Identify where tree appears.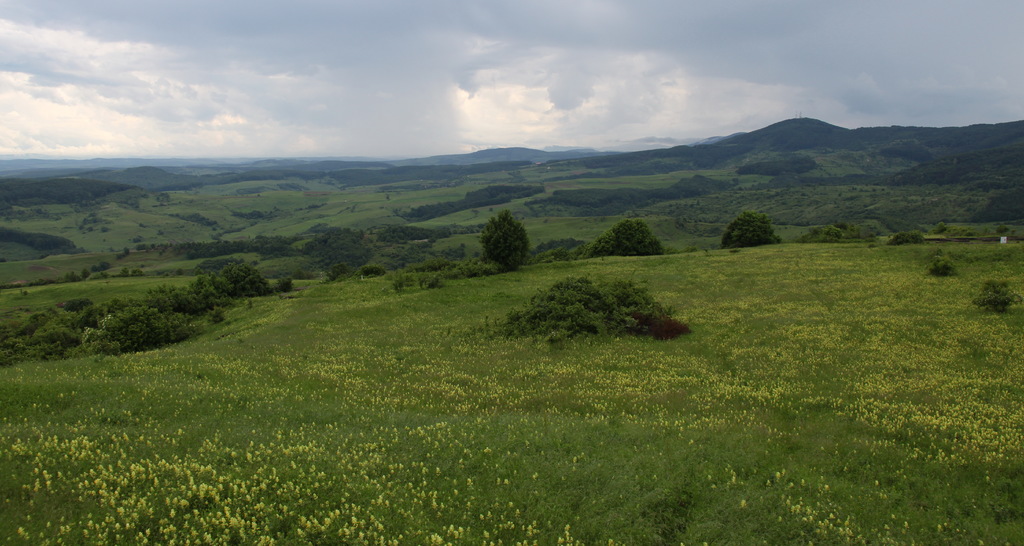
Appears at 585 216 666 261.
